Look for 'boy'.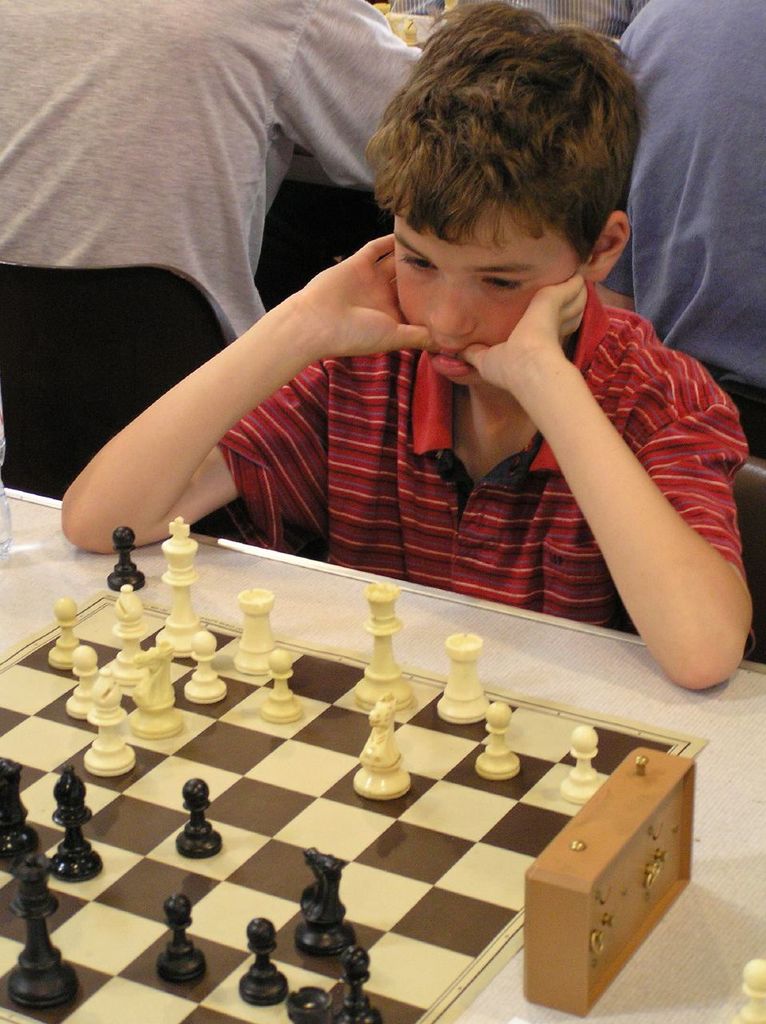
Found: l=53, t=0, r=757, b=705.
